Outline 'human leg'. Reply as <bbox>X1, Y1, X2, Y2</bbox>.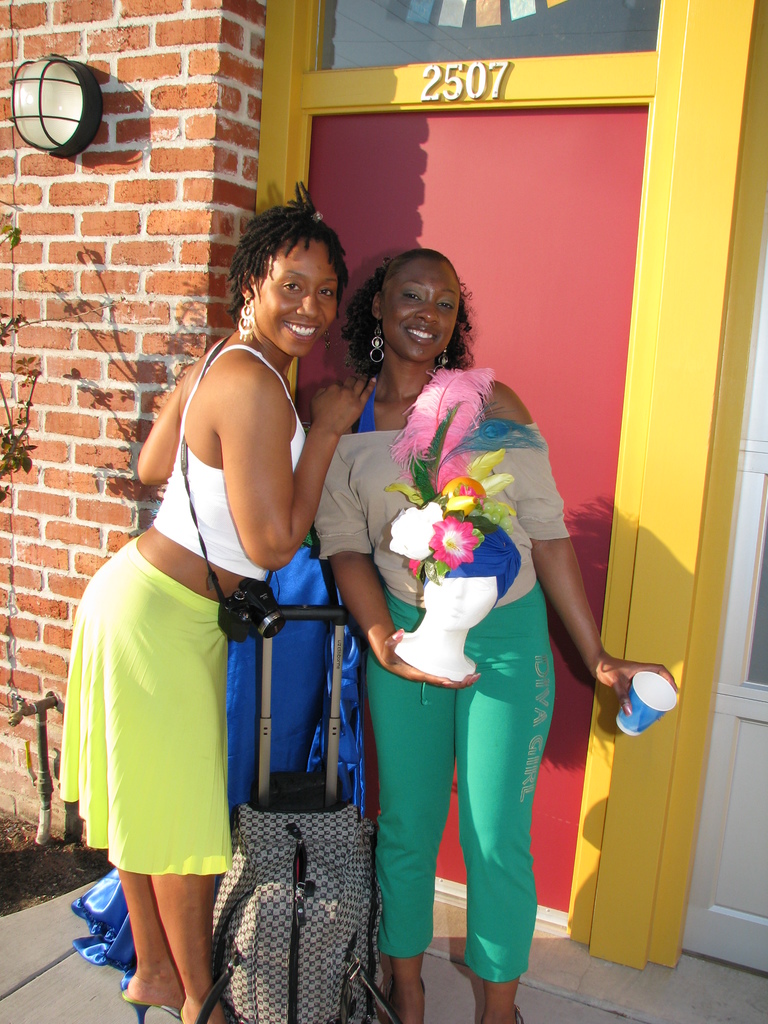
<bbox>122, 870, 193, 1023</bbox>.
